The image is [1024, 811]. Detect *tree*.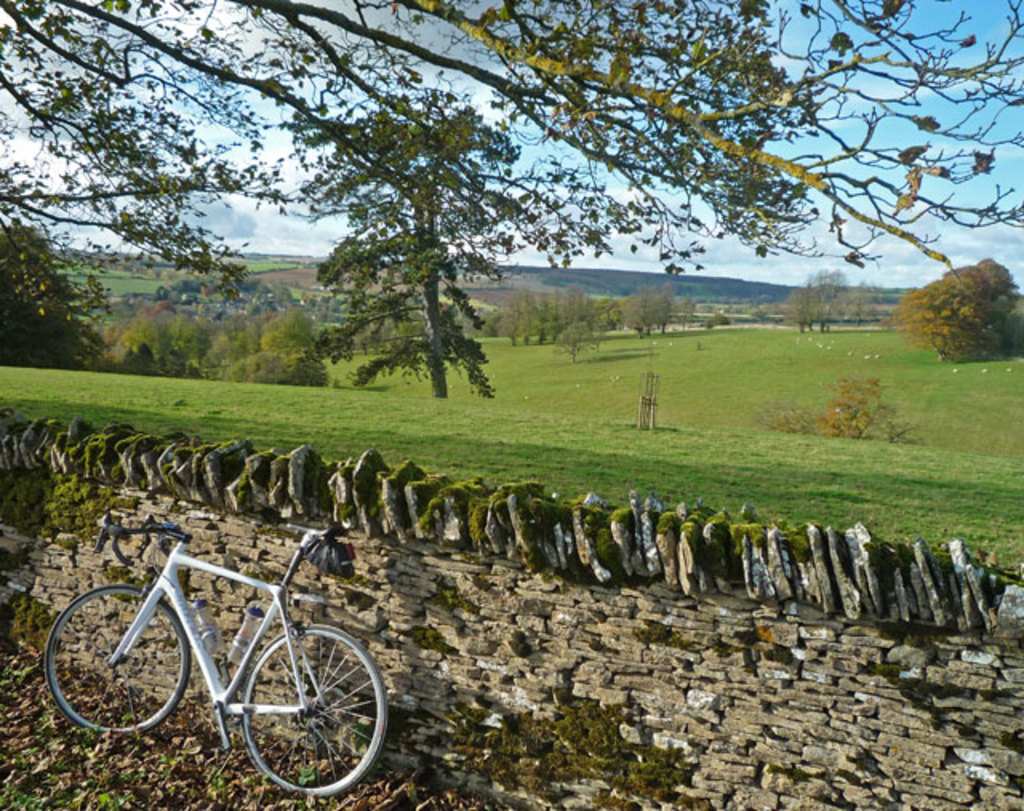
Detection: pyautogui.locateOnScreen(184, 312, 202, 374).
